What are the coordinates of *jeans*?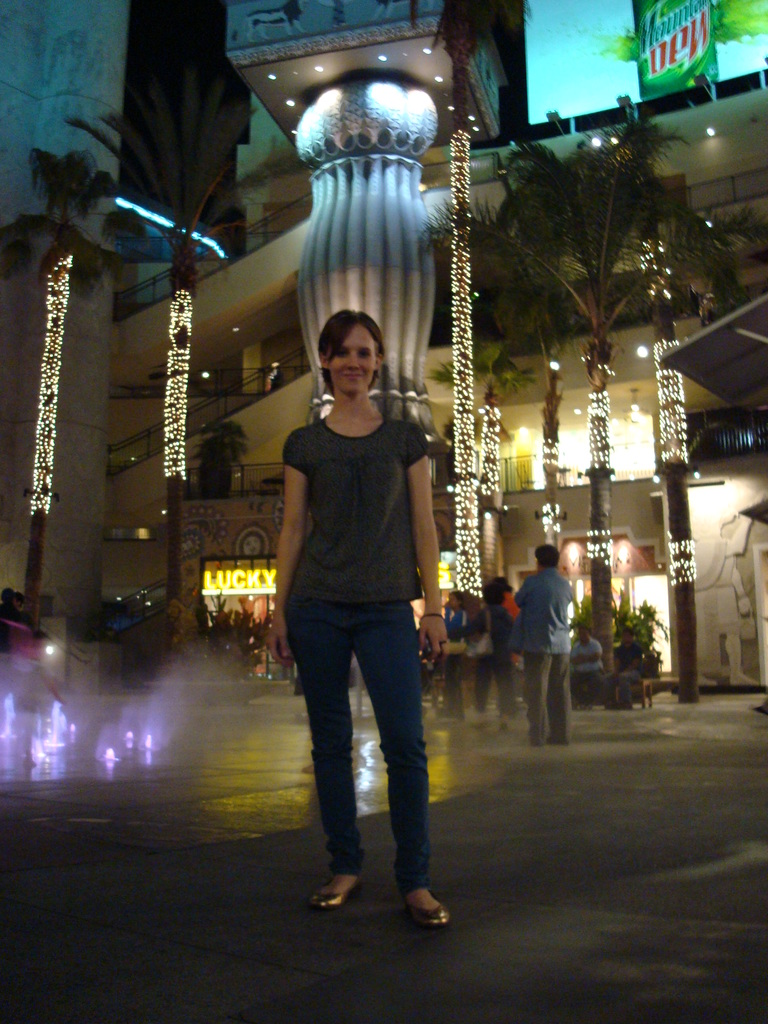
pyautogui.locateOnScreen(275, 595, 431, 895).
